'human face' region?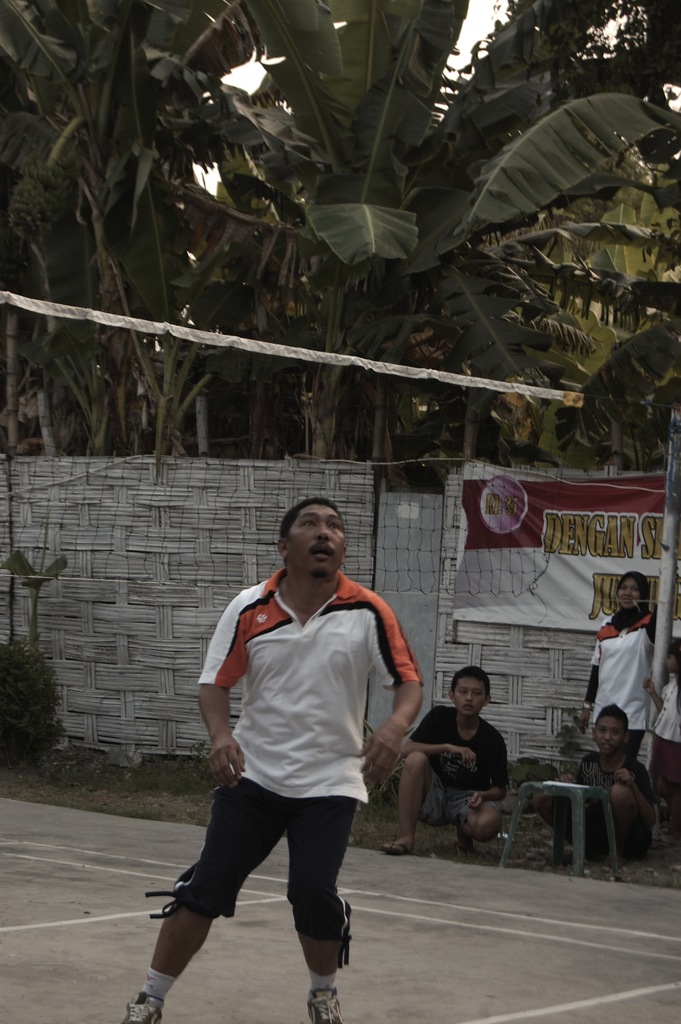
pyautogui.locateOnScreen(593, 713, 628, 756)
